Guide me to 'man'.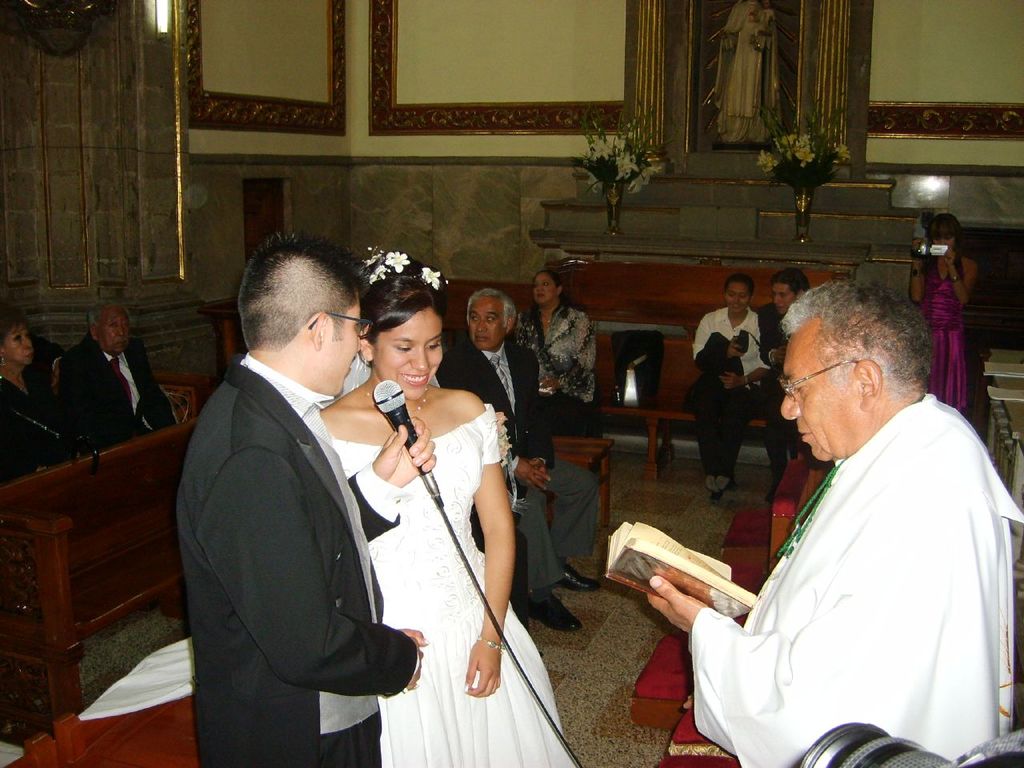
Guidance: 22 330 62 401.
